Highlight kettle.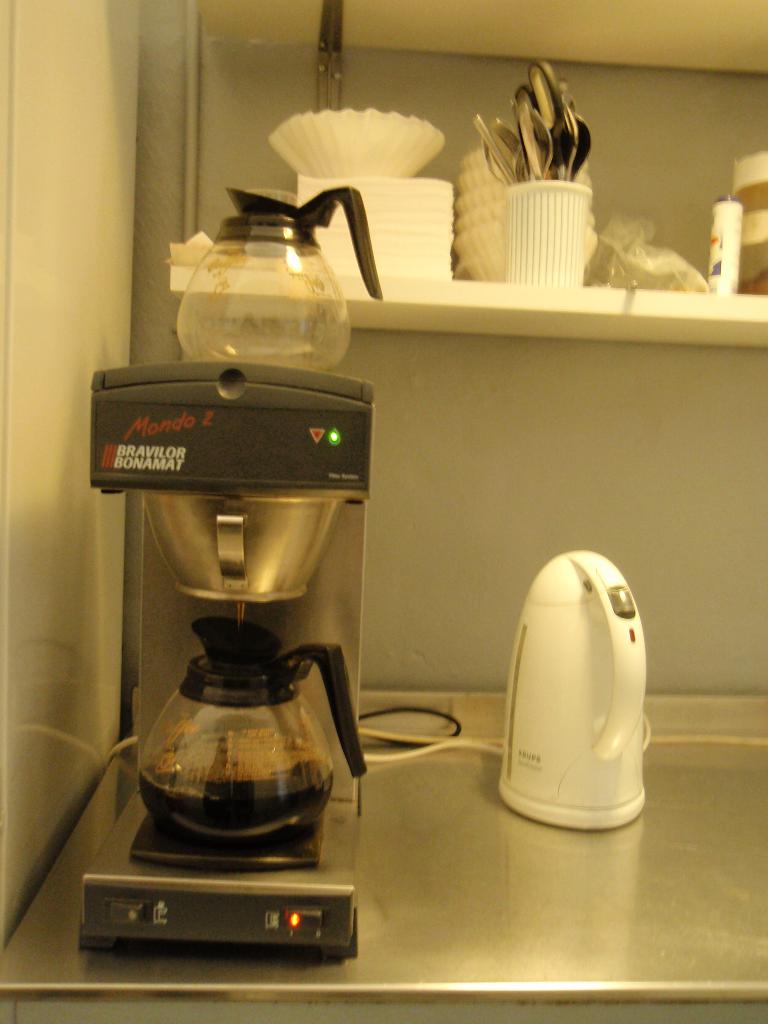
Highlighted region: {"left": 496, "top": 545, "right": 657, "bottom": 829}.
